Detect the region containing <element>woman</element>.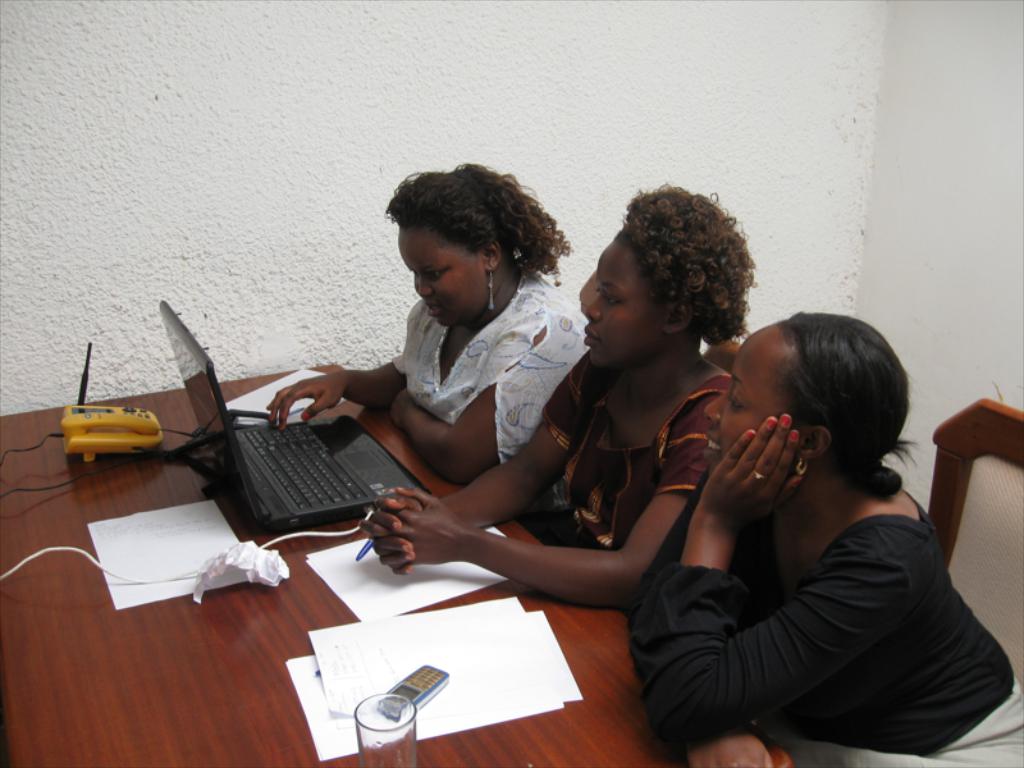
[x1=355, y1=177, x2=755, y2=611].
